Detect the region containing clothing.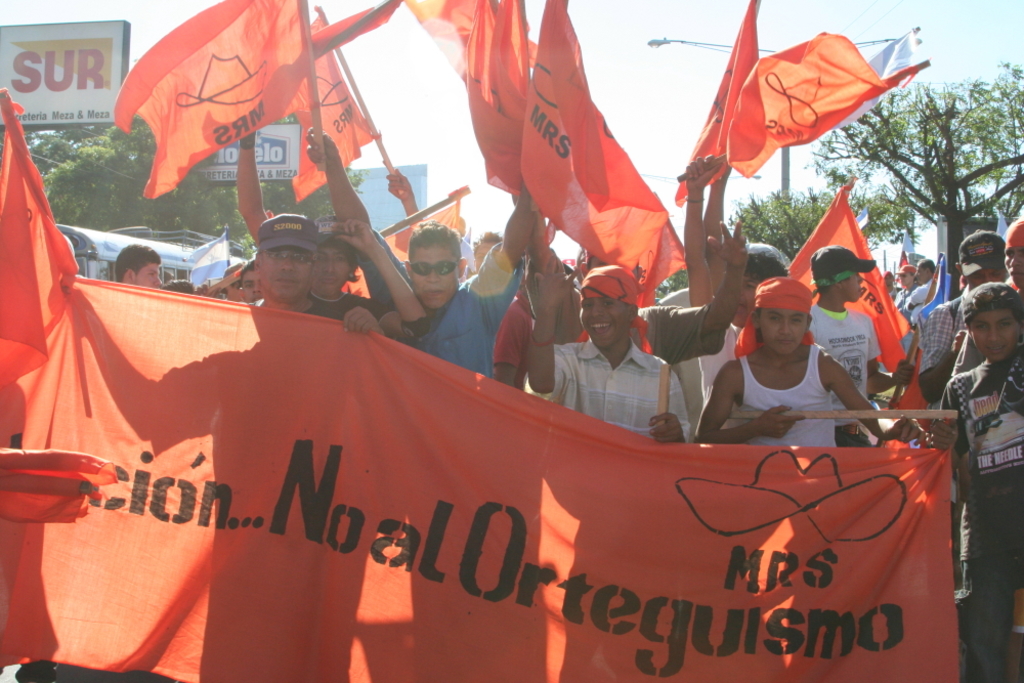
{"x1": 467, "y1": 252, "x2": 511, "y2": 299}.
